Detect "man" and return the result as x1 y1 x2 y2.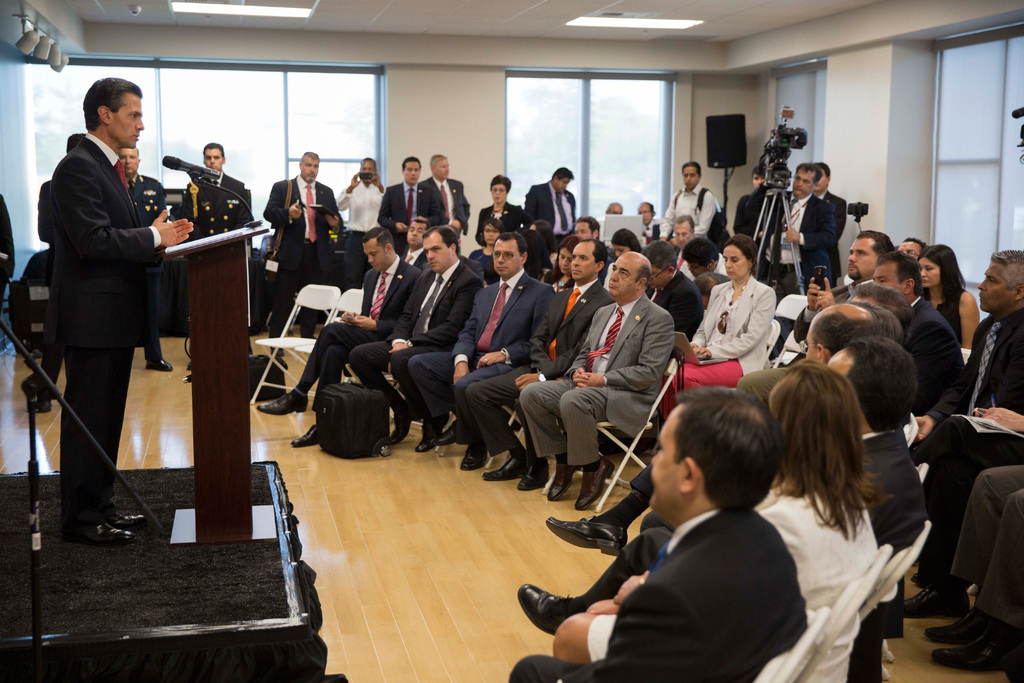
544 302 894 558.
